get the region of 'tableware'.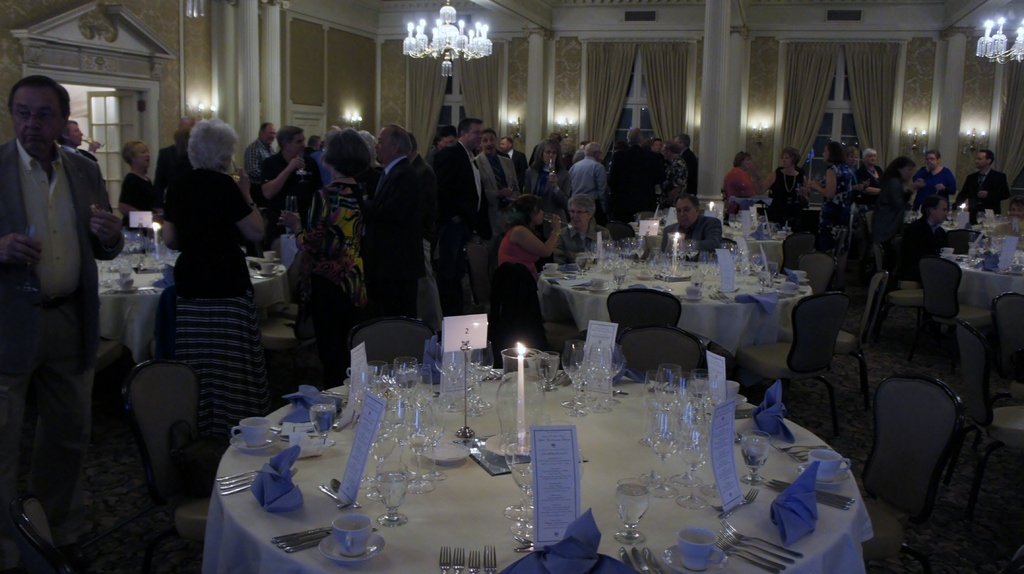
[218,479,257,490].
